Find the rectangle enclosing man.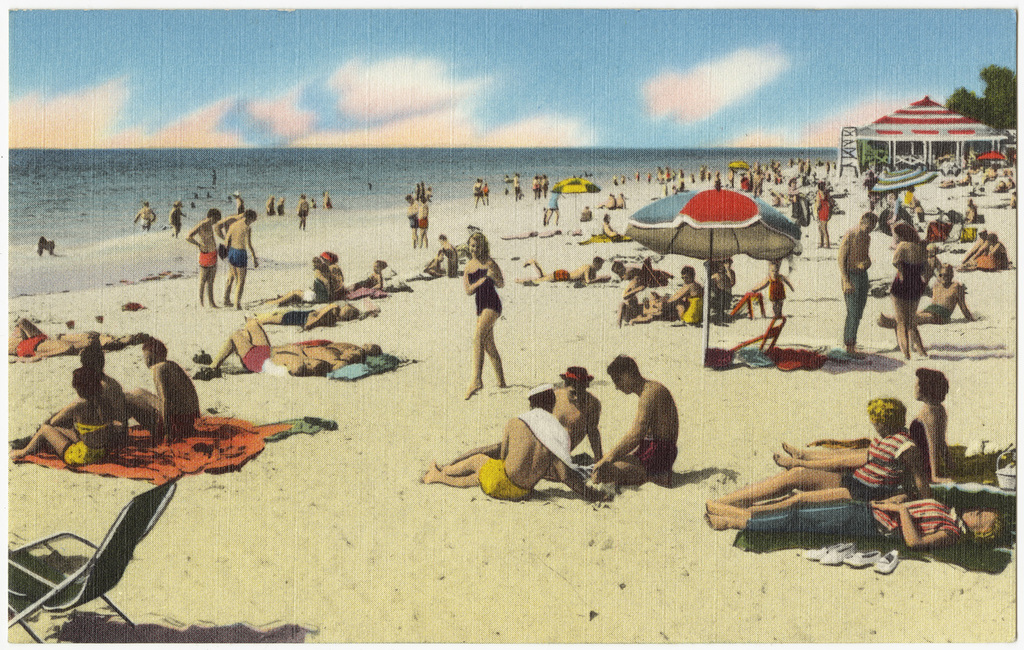
[x1=191, y1=209, x2=220, y2=301].
